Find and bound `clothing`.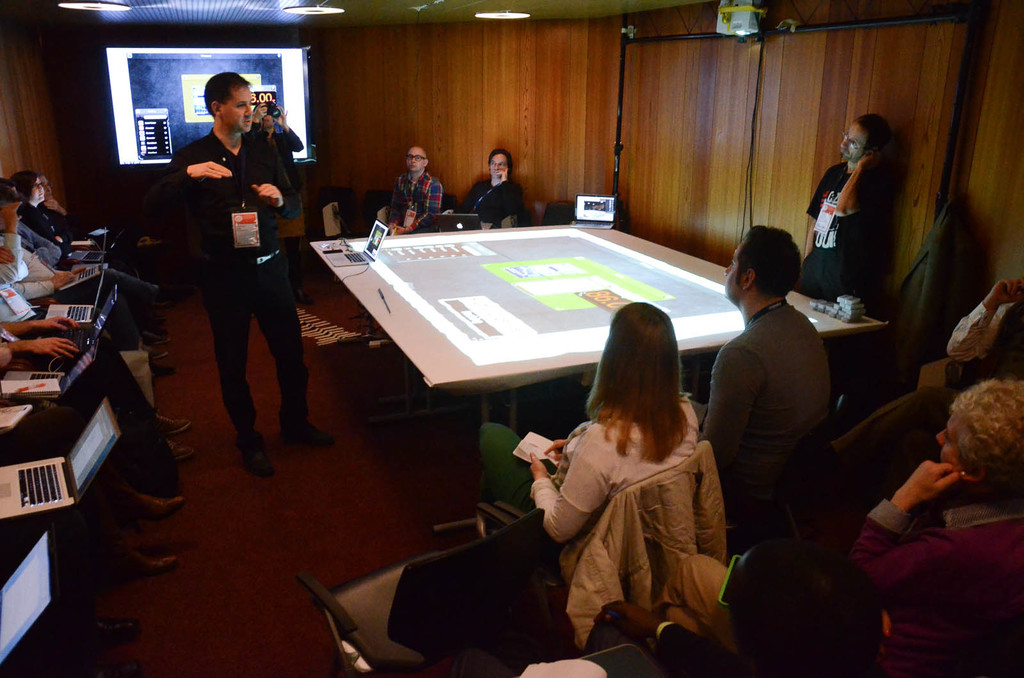
Bound: (529,382,741,650).
